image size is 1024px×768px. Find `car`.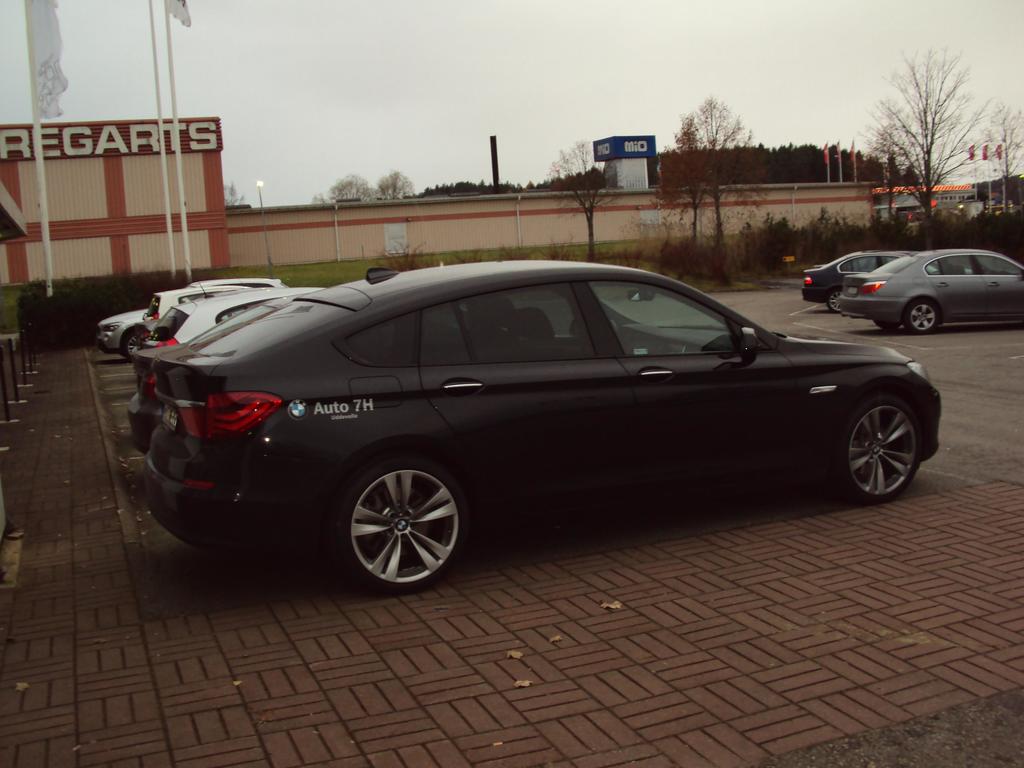
[803, 255, 901, 313].
